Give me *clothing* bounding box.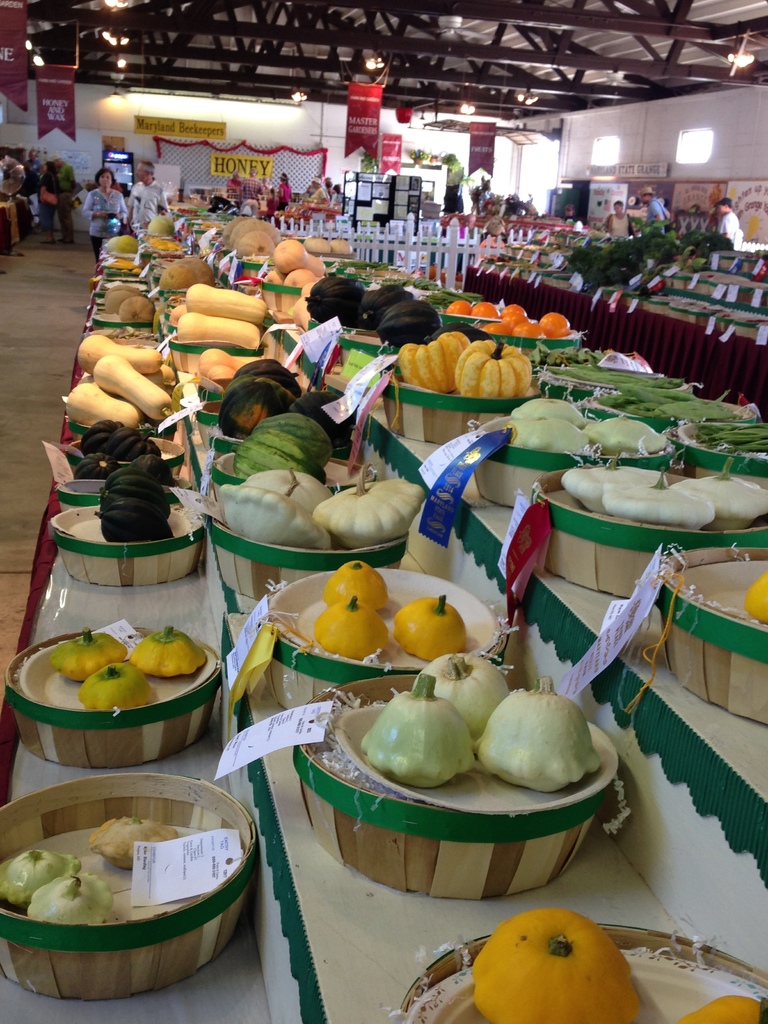
[615,212,630,239].
